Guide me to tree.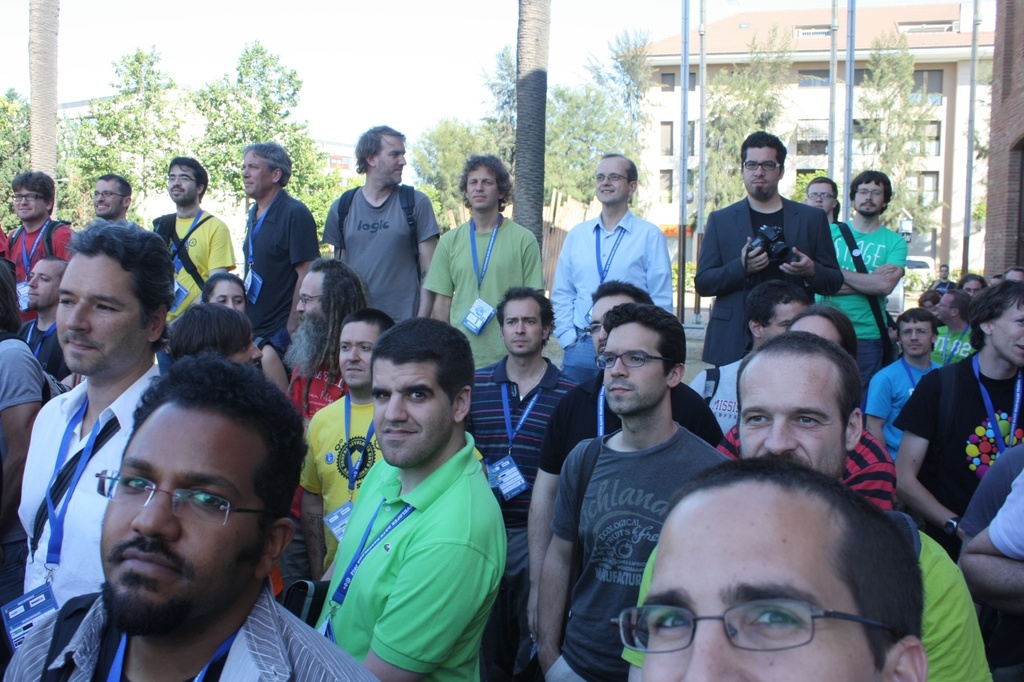
Guidance: bbox=(480, 46, 527, 188).
